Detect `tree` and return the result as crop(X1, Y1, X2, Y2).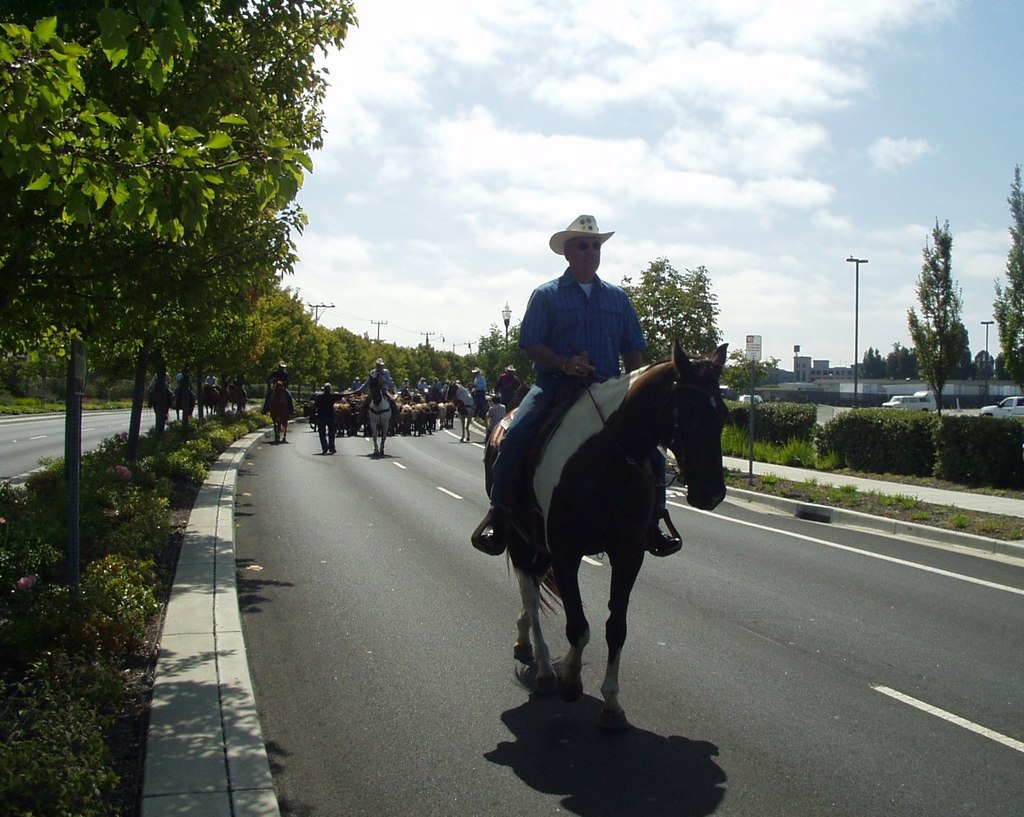
crop(612, 251, 735, 391).
